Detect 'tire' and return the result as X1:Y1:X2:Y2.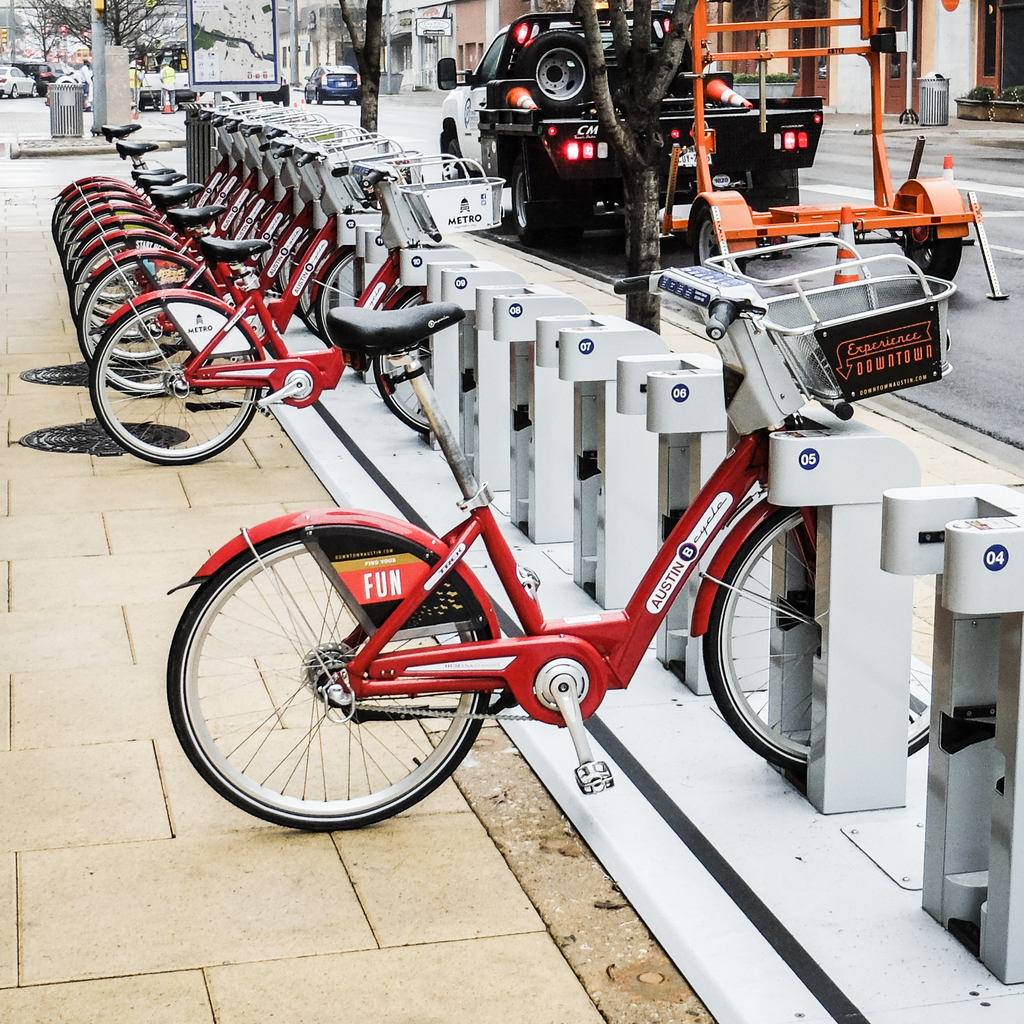
289:238:321:333.
